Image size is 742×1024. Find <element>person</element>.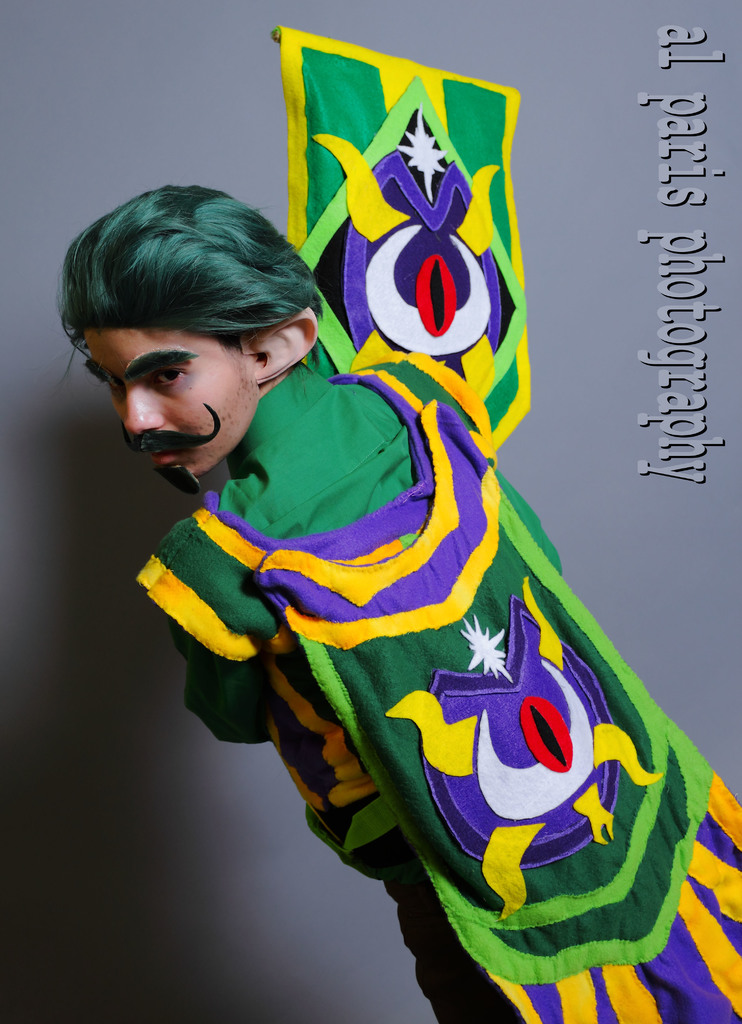
box=[87, 107, 703, 976].
